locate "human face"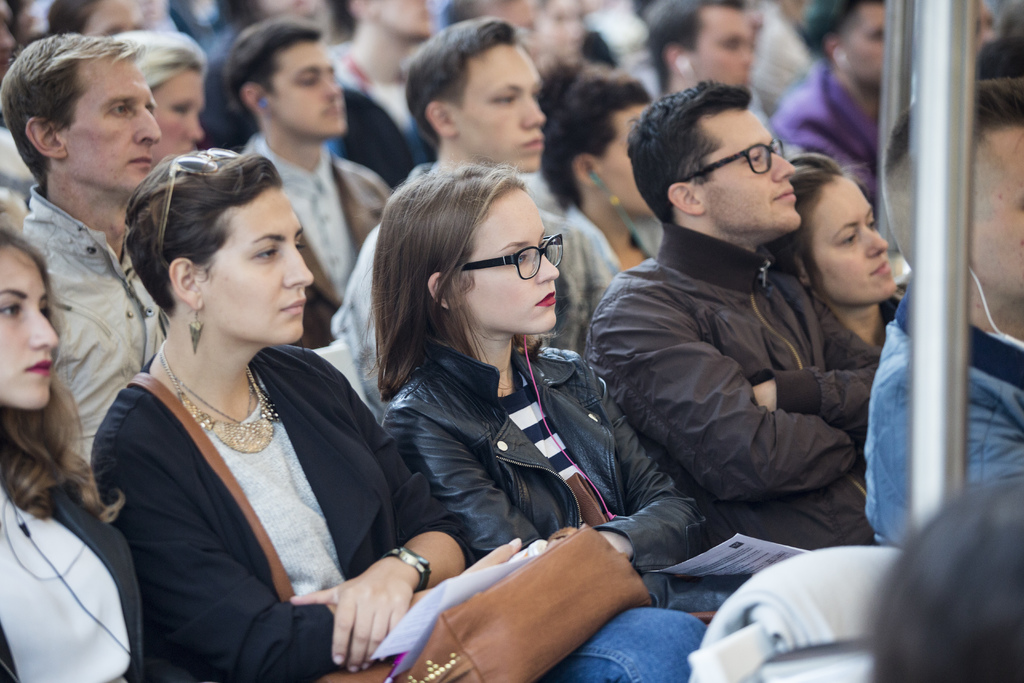
706,110,801,229
